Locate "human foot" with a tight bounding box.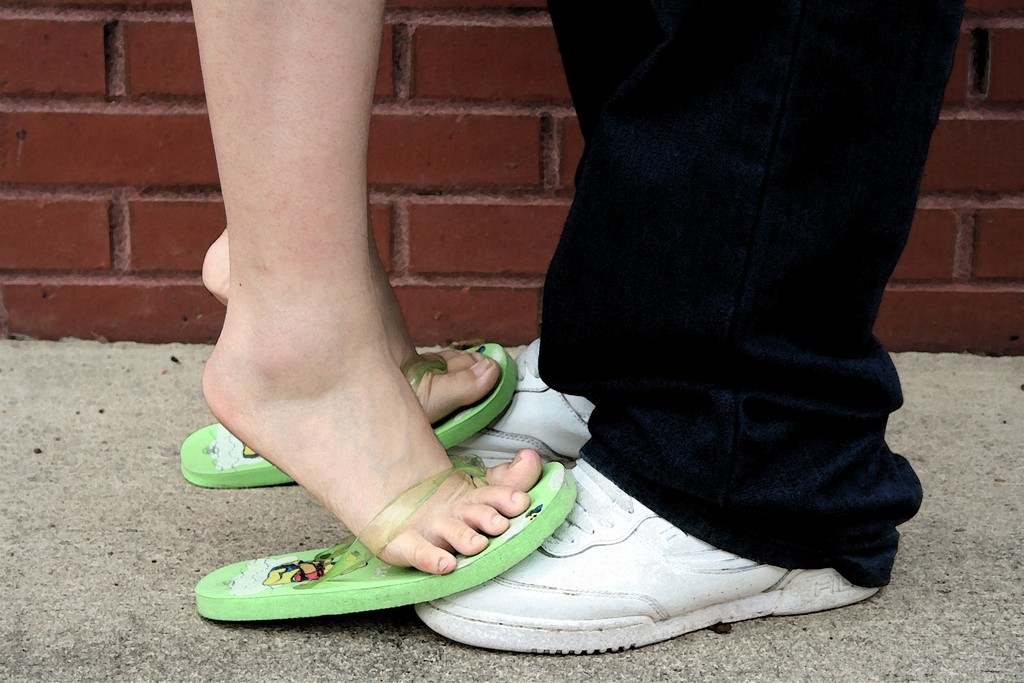
[x1=203, y1=225, x2=497, y2=425].
